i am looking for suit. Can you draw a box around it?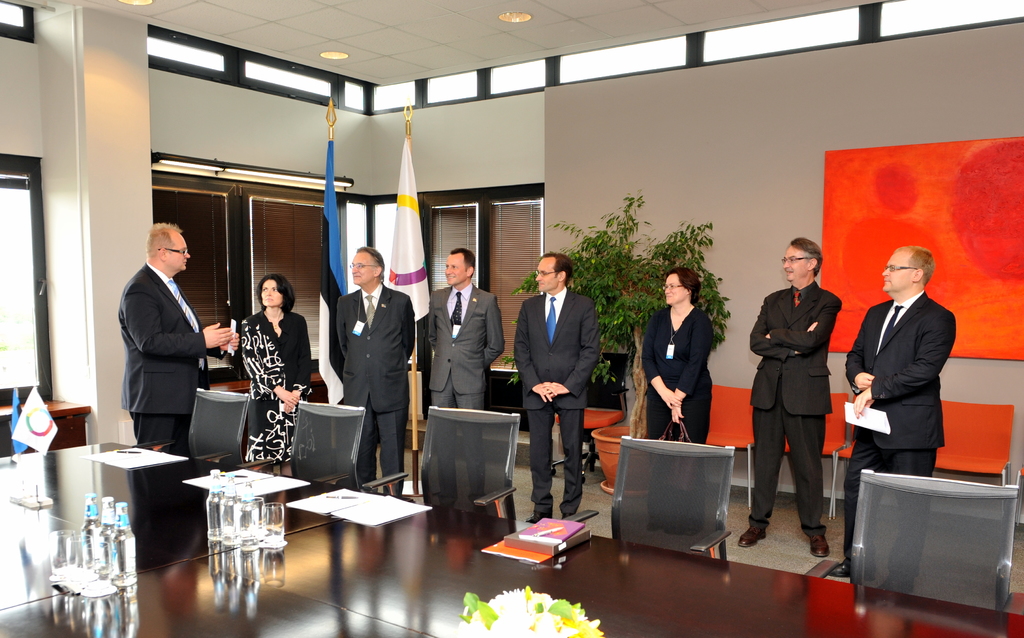
Sure, the bounding box is bbox=[753, 254, 854, 543].
